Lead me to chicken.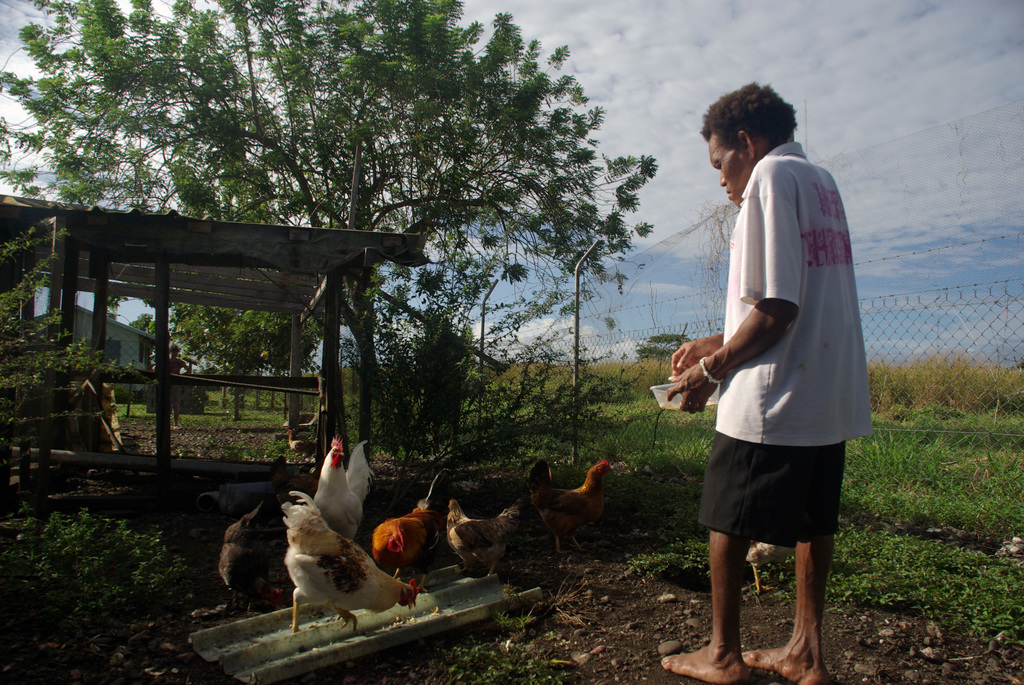
Lead to bbox=(218, 498, 269, 612).
